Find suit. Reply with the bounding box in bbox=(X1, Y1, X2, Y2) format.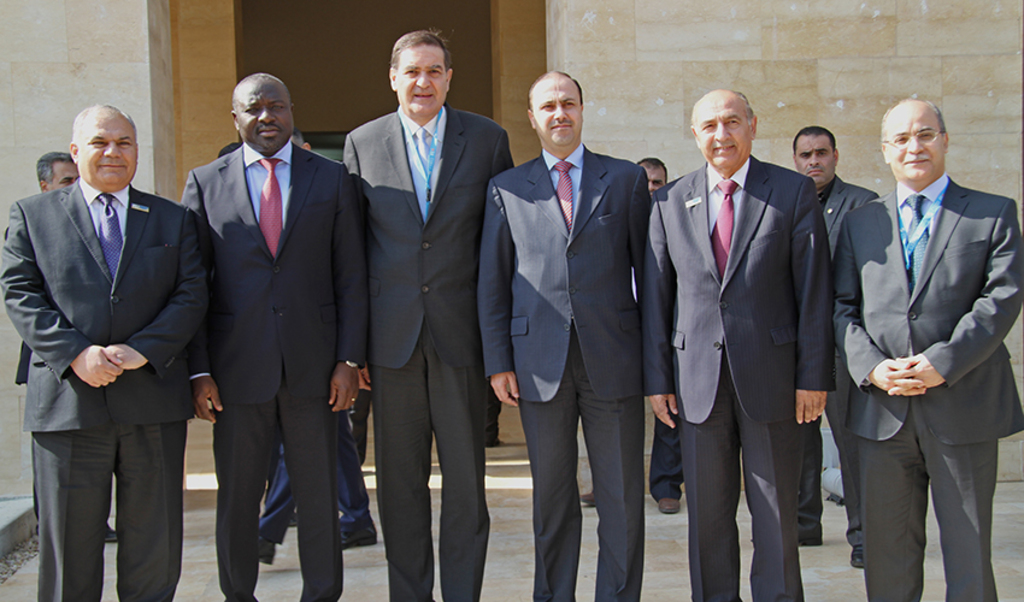
bbox=(799, 182, 888, 548).
